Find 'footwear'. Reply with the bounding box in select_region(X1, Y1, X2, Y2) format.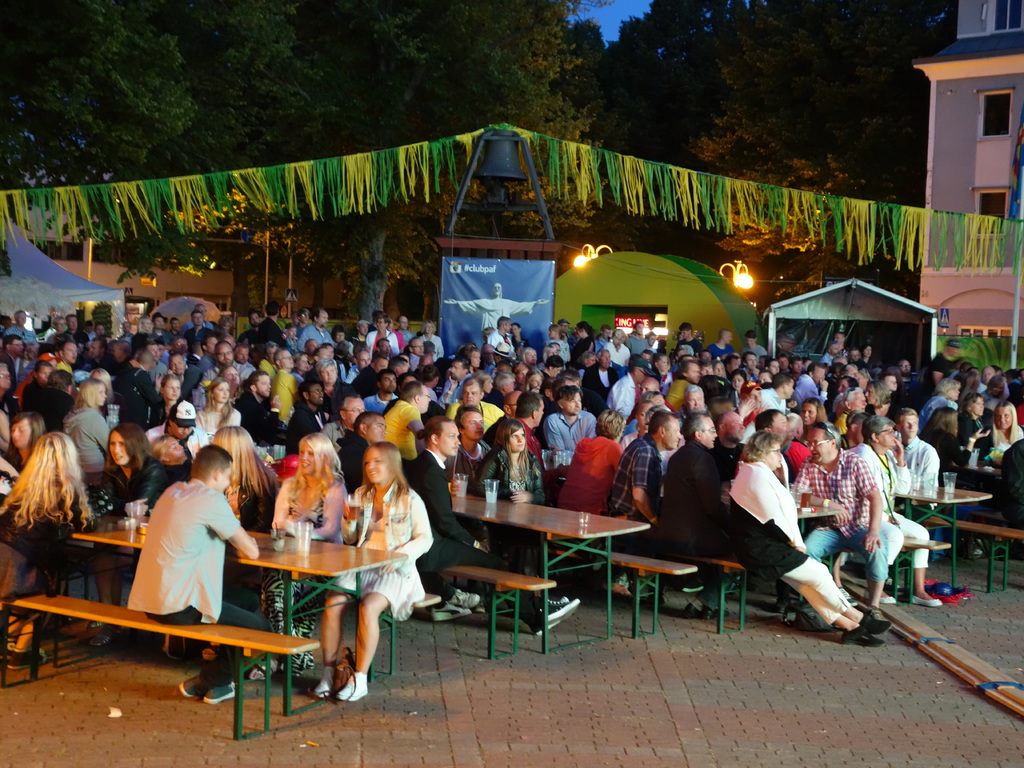
select_region(883, 596, 895, 605).
